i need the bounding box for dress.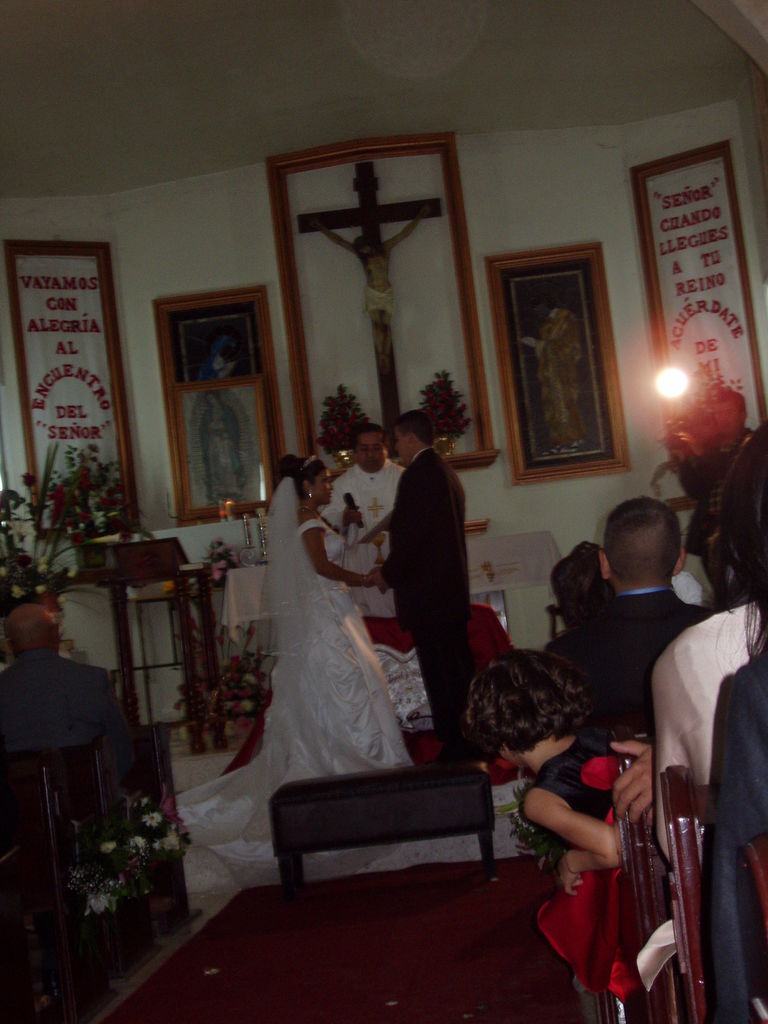
Here it is: locate(170, 519, 513, 886).
